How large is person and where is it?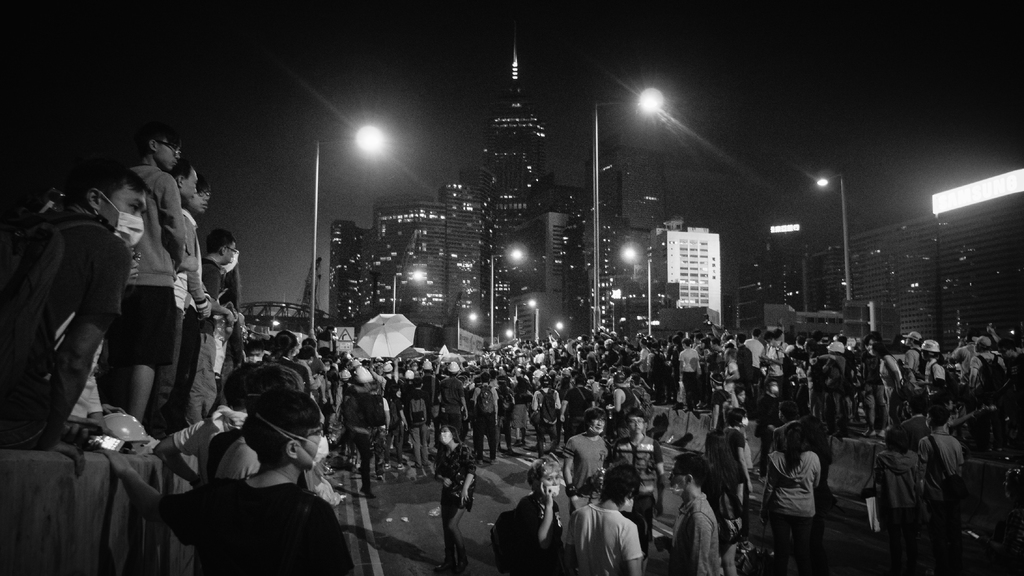
Bounding box: left=432, top=419, right=481, bottom=575.
